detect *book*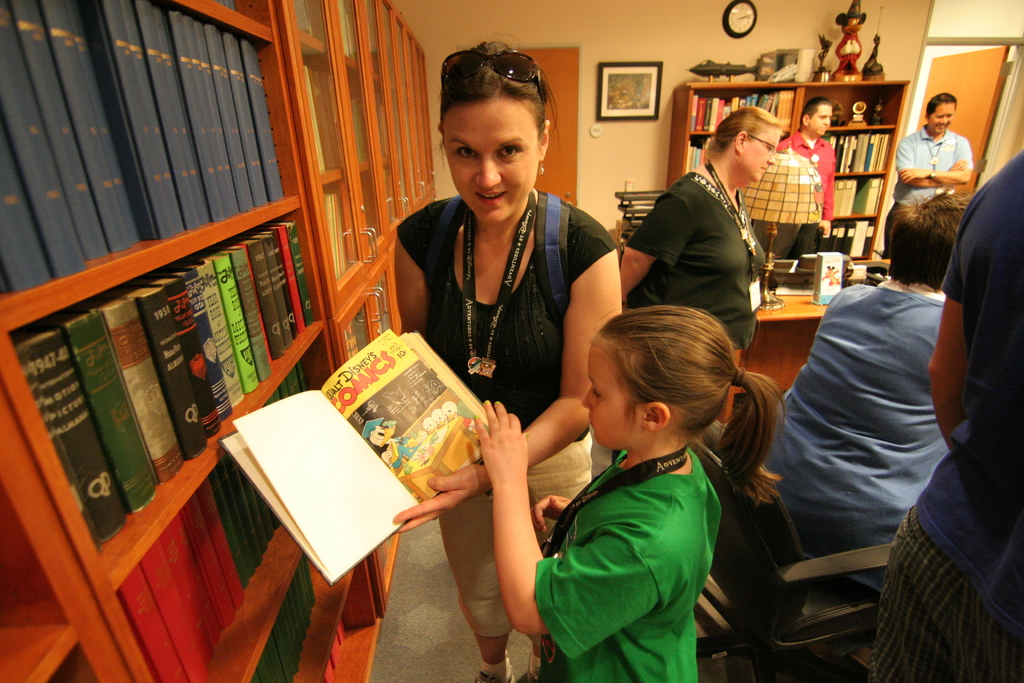
(left=215, top=327, right=501, bottom=586)
